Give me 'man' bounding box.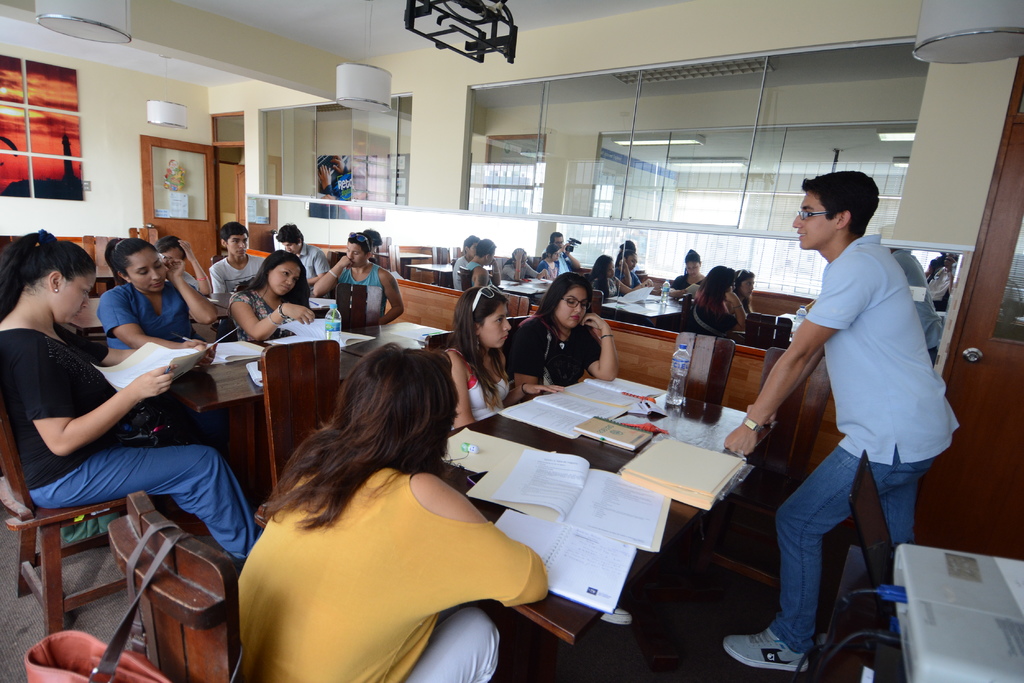
<box>276,221,334,299</box>.
